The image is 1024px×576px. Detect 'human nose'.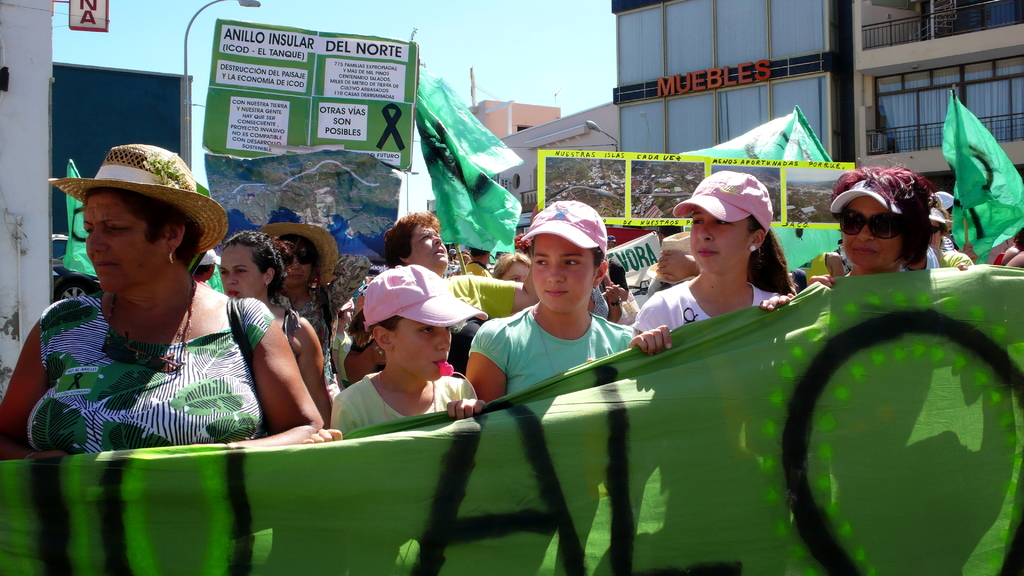
Detection: select_region(697, 225, 717, 242).
